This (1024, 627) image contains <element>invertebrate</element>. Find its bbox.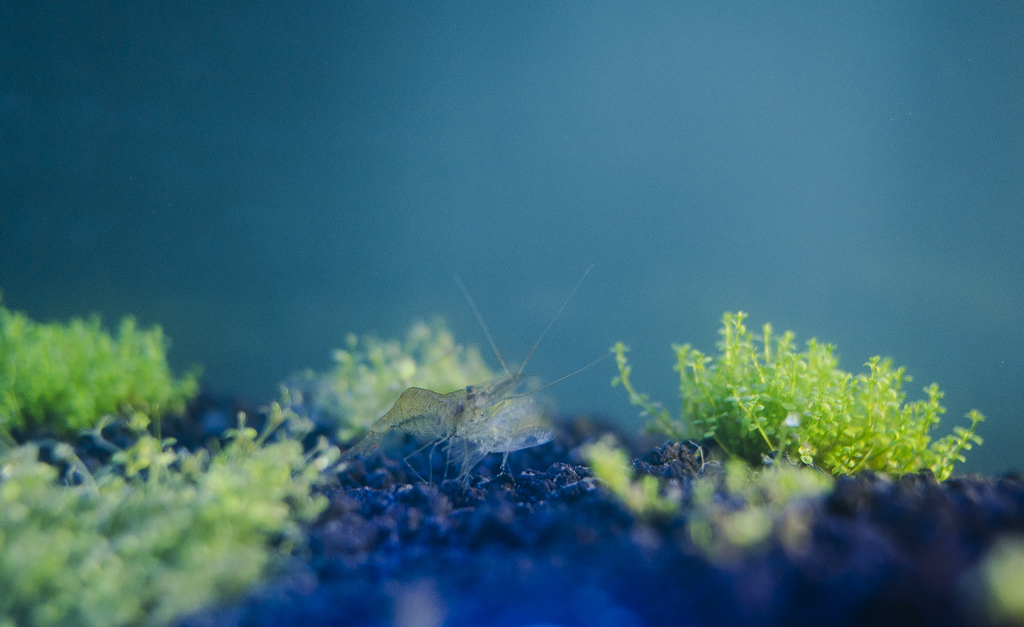
bbox=(365, 256, 632, 485).
